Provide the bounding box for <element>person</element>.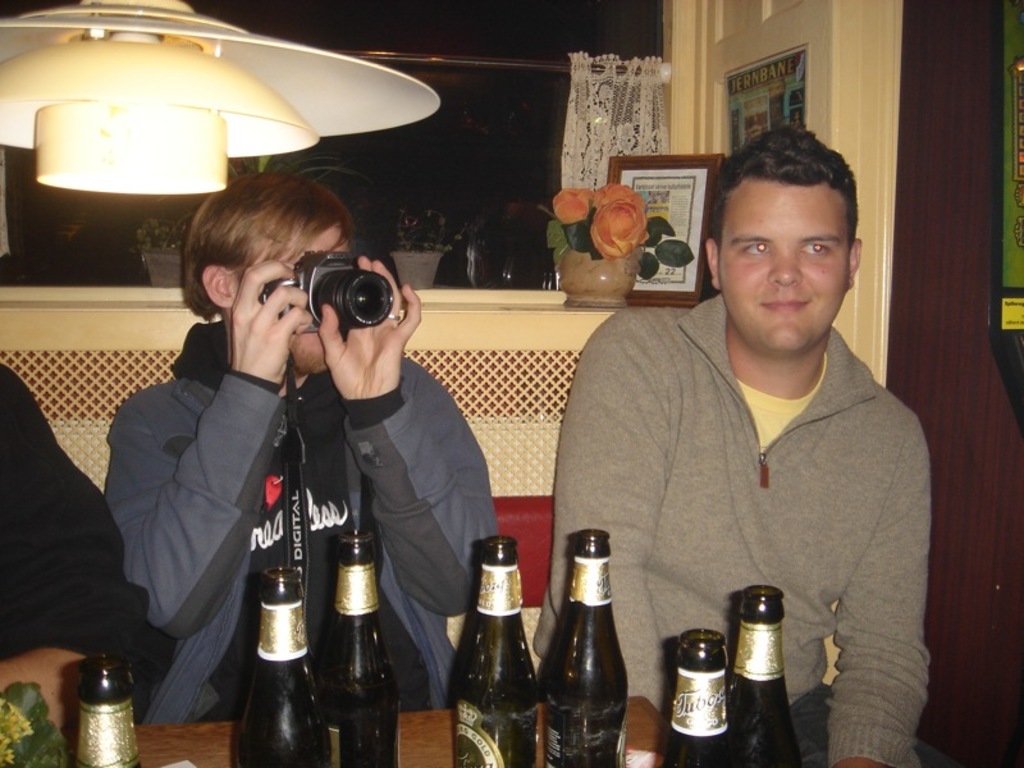
532:122:933:767.
